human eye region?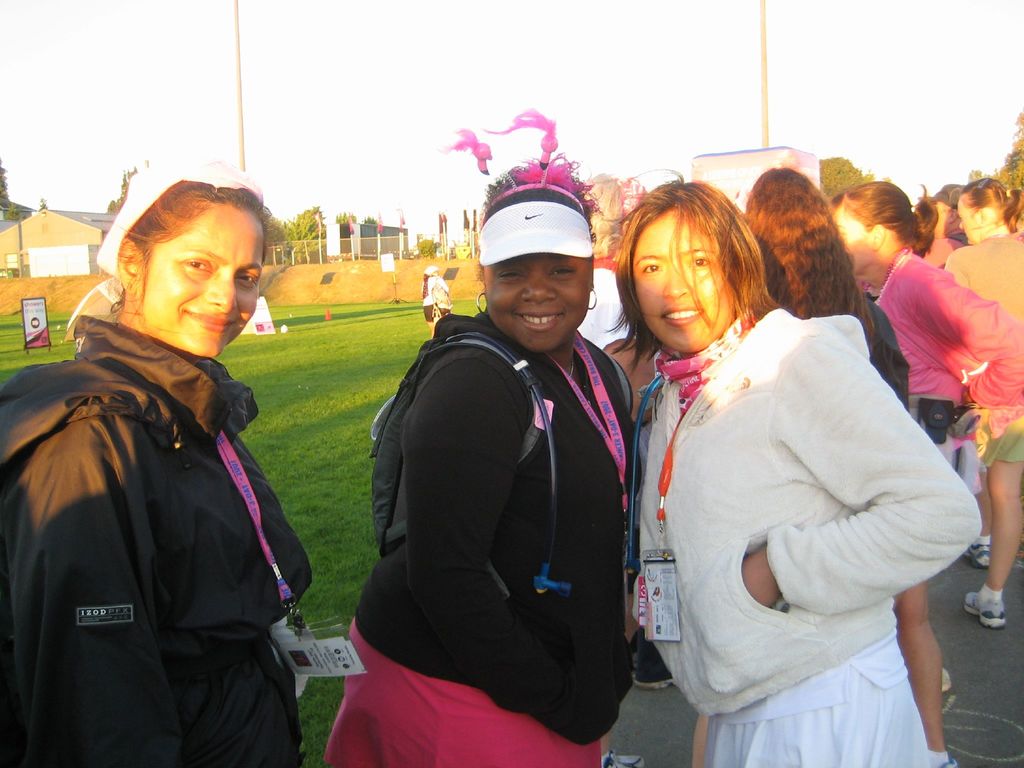
641 254 665 281
